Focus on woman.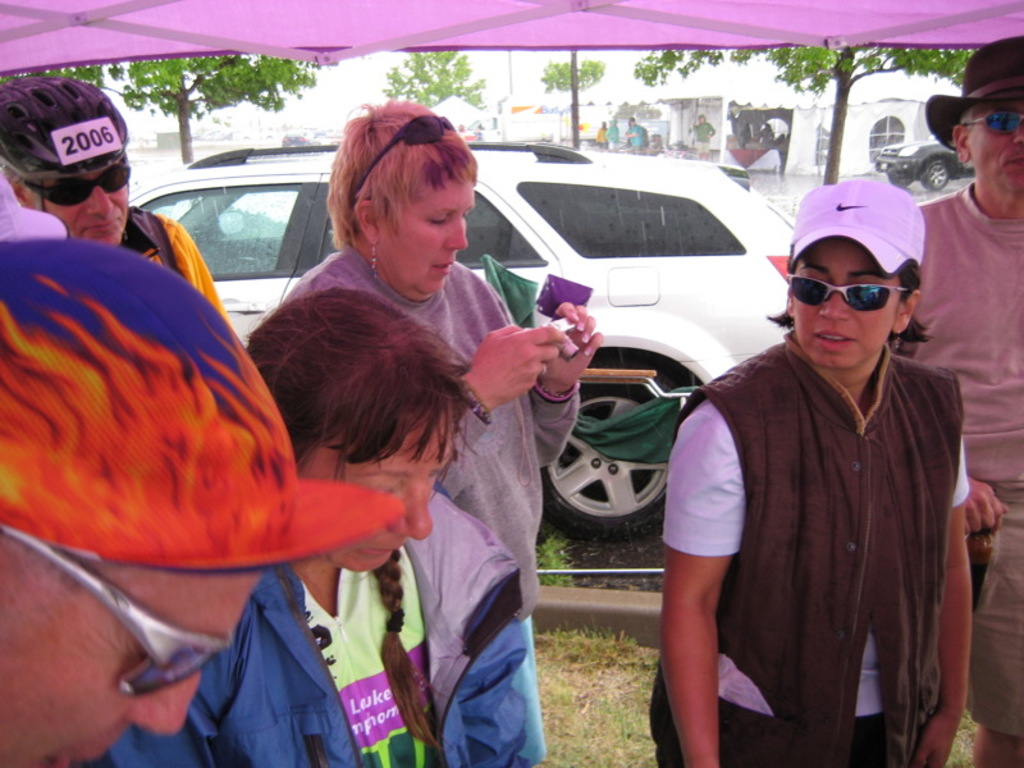
Focused at Rect(287, 99, 598, 767).
